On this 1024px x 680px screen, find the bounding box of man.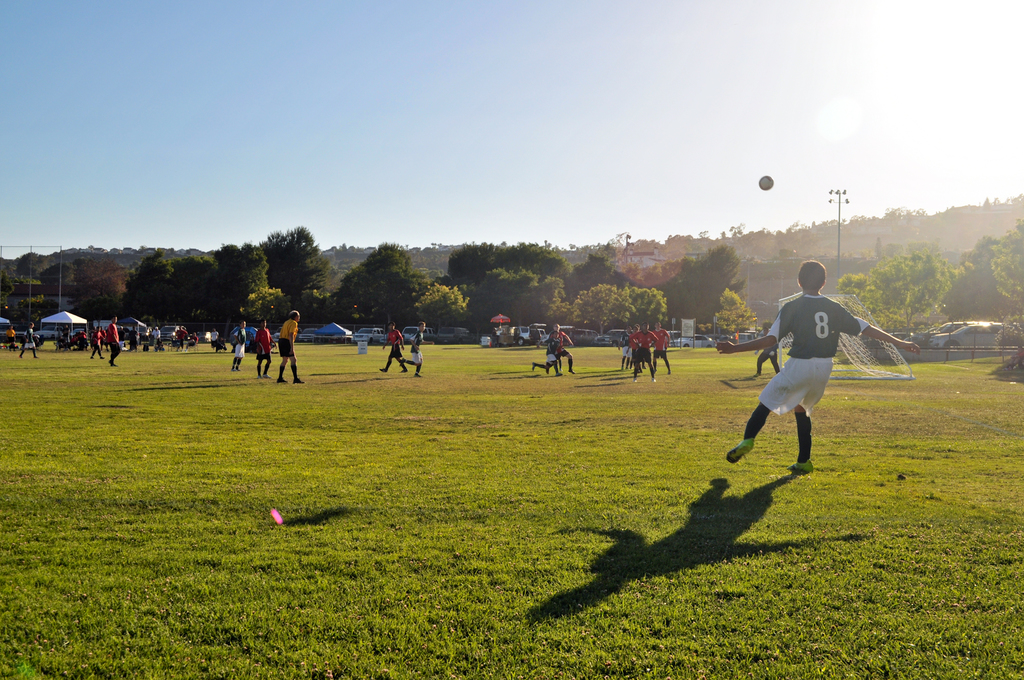
Bounding box: 725 255 919 472.
